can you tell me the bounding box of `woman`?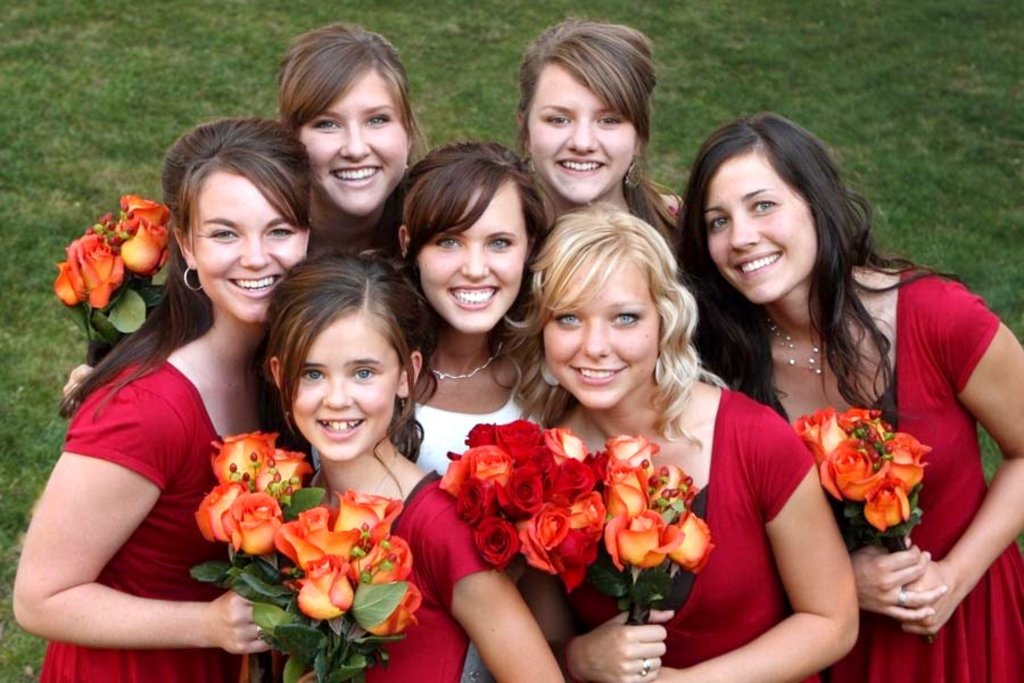
674,112,1023,682.
